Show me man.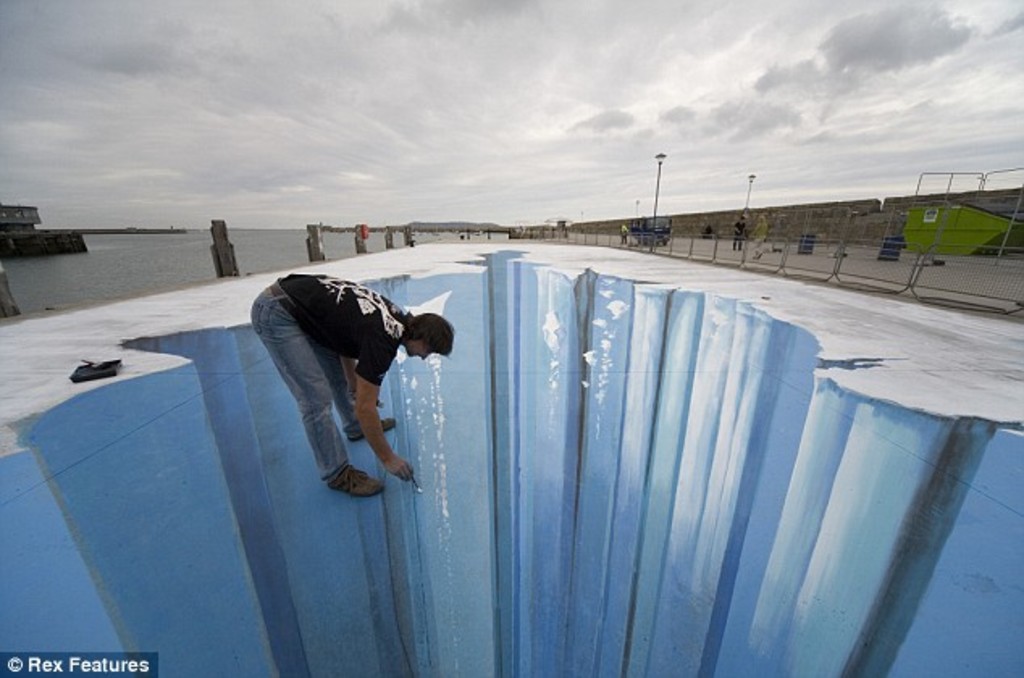
man is here: [left=244, top=260, right=472, bottom=515].
